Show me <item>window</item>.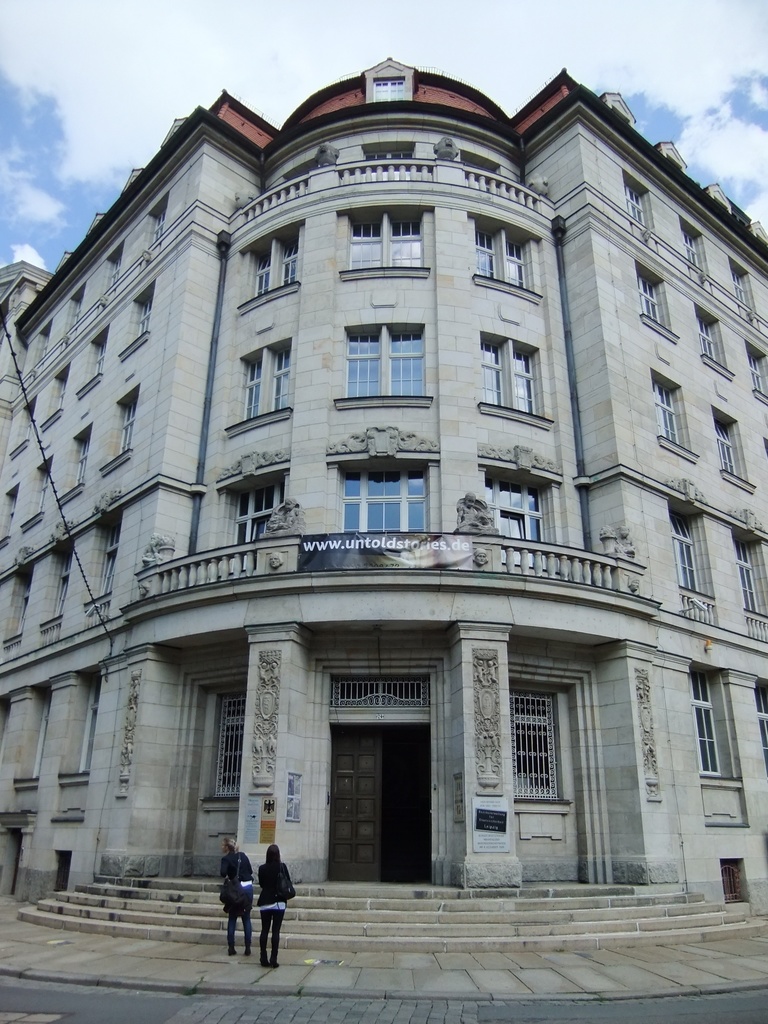
<item>window</item> is here: region(30, 322, 51, 367).
